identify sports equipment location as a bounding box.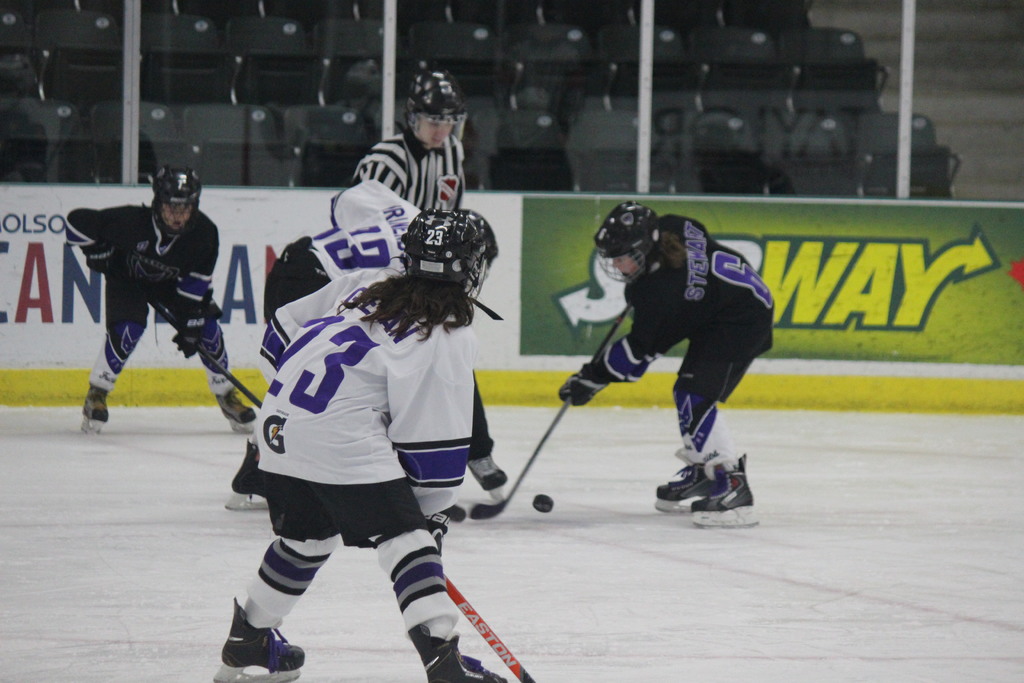
x1=455, y1=297, x2=639, y2=525.
